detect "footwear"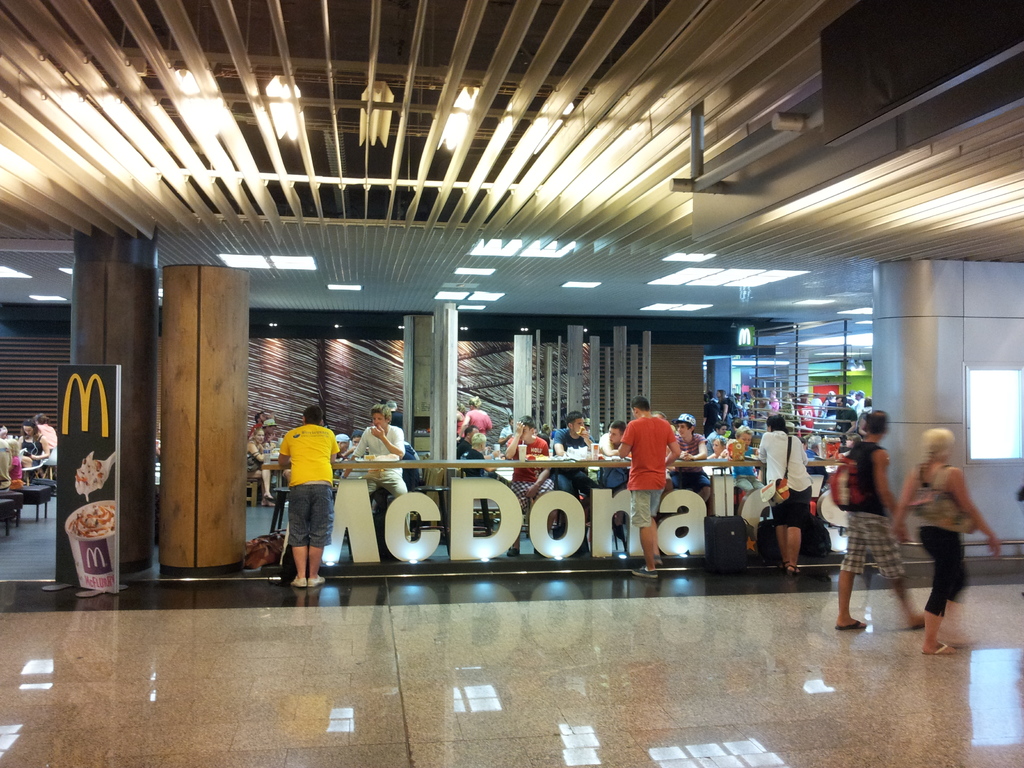
629, 566, 659, 580
